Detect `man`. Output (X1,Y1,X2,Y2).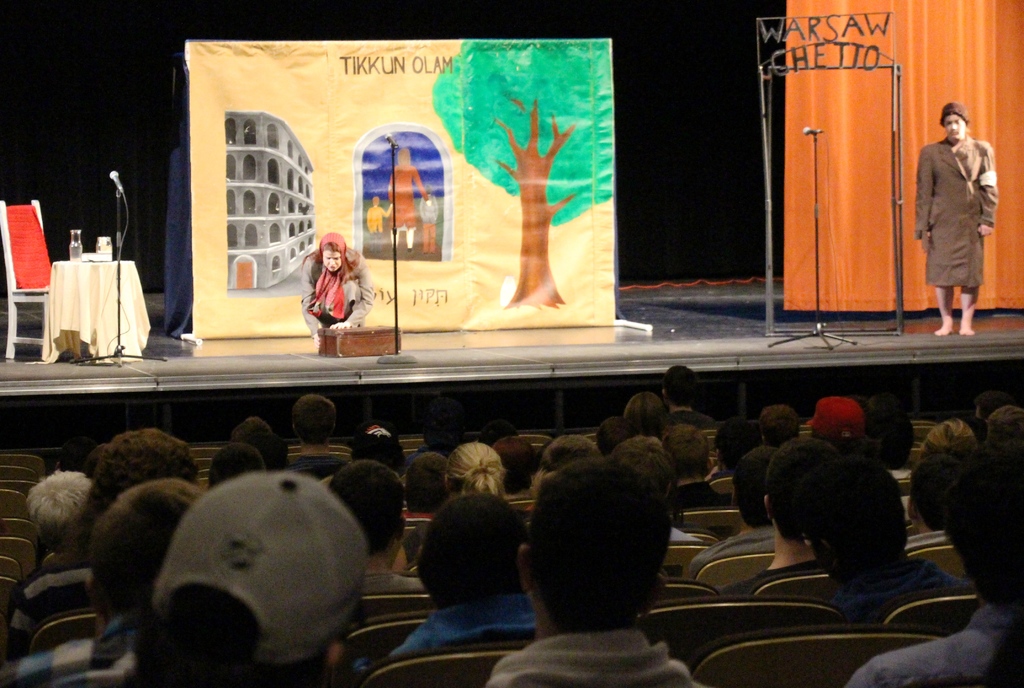
(691,445,778,569).
